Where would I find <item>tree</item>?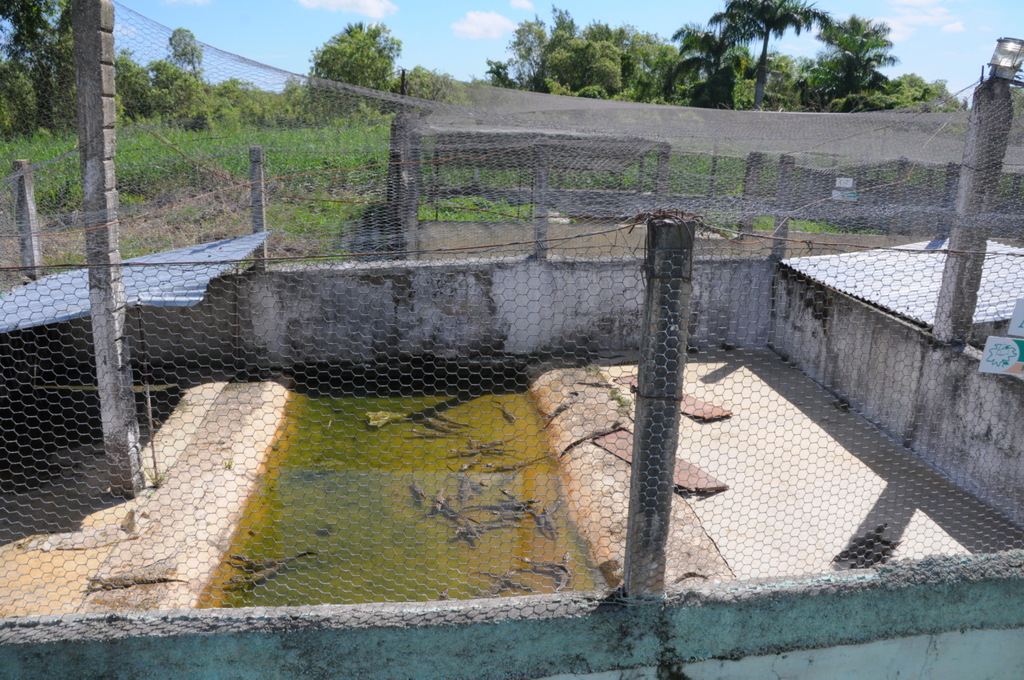
At {"x1": 668, "y1": 26, "x2": 726, "y2": 103}.
